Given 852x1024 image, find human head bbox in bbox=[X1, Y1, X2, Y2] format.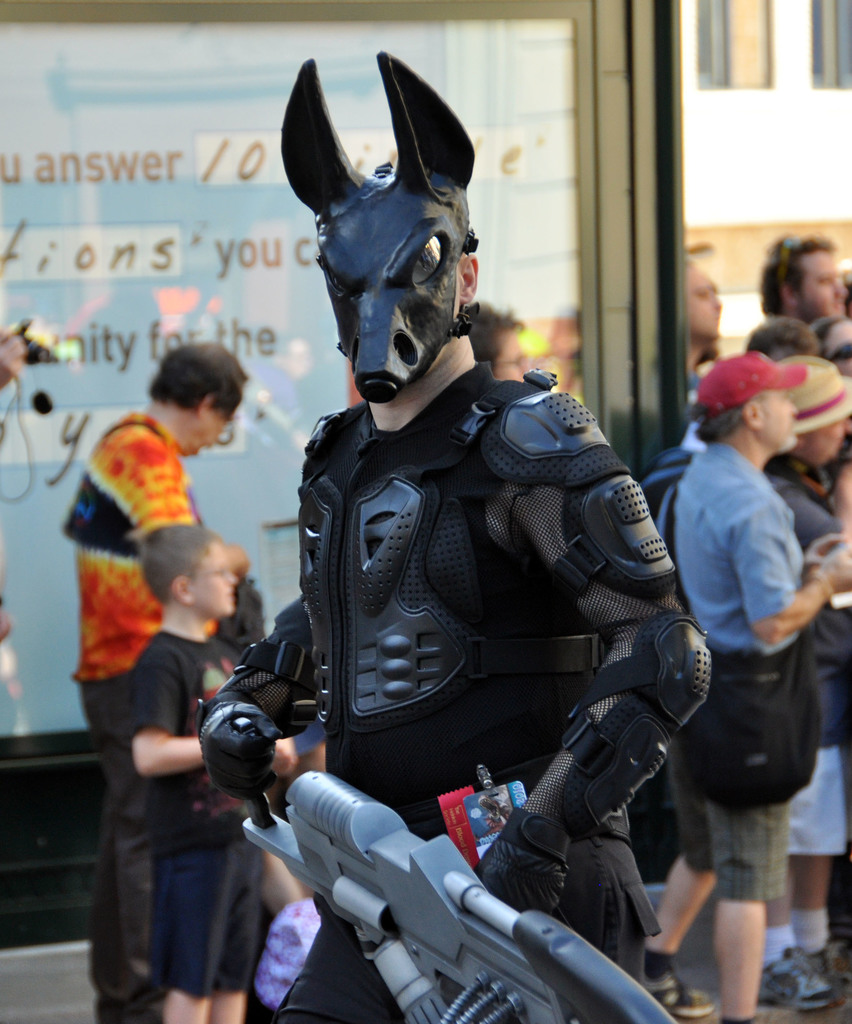
bbox=[784, 350, 851, 469].
